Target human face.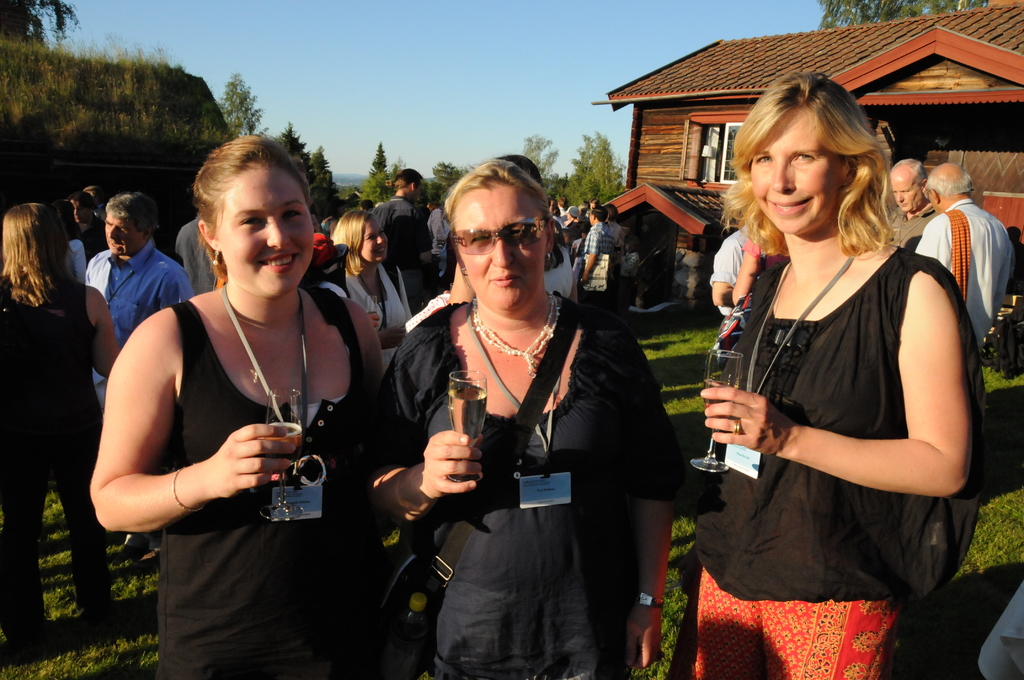
Target region: box(928, 190, 939, 214).
